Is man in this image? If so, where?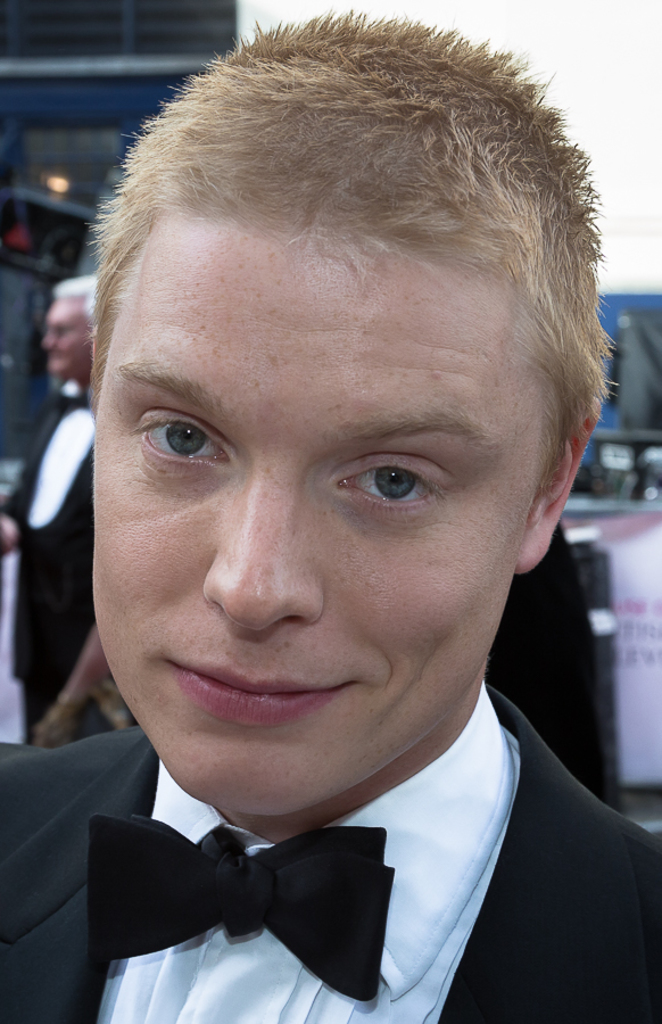
Yes, at {"x1": 0, "y1": 274, "x2": 136, "y2": 742}.
